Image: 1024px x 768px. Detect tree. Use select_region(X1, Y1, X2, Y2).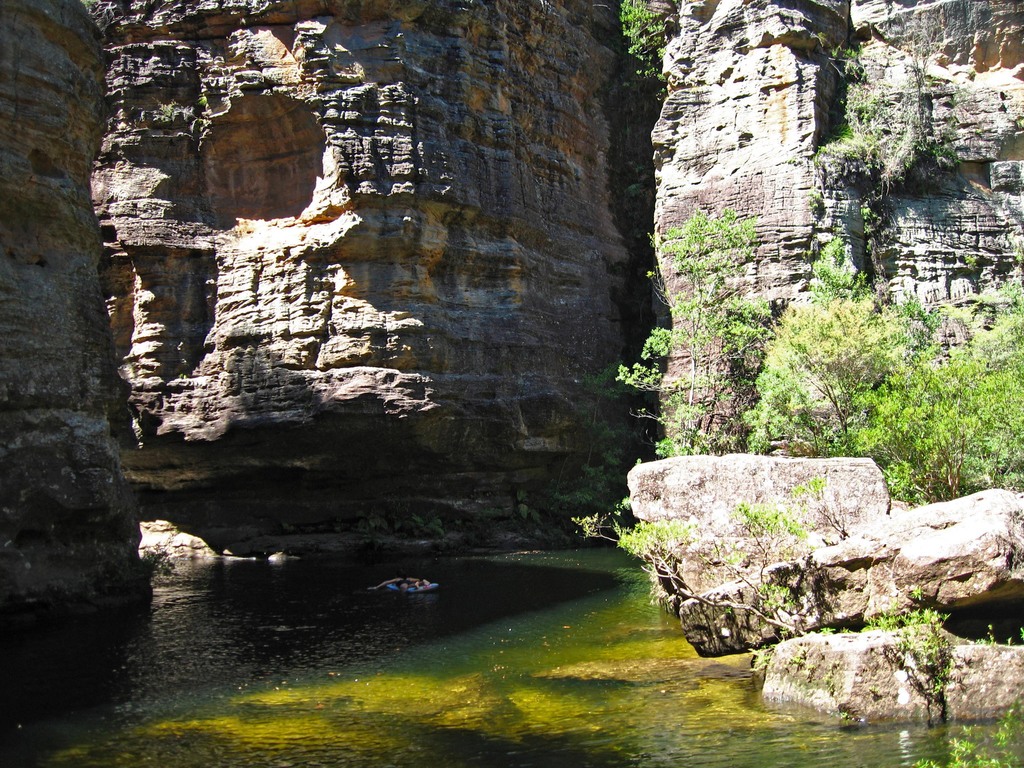
select_region(758, 298, 894, 438).
